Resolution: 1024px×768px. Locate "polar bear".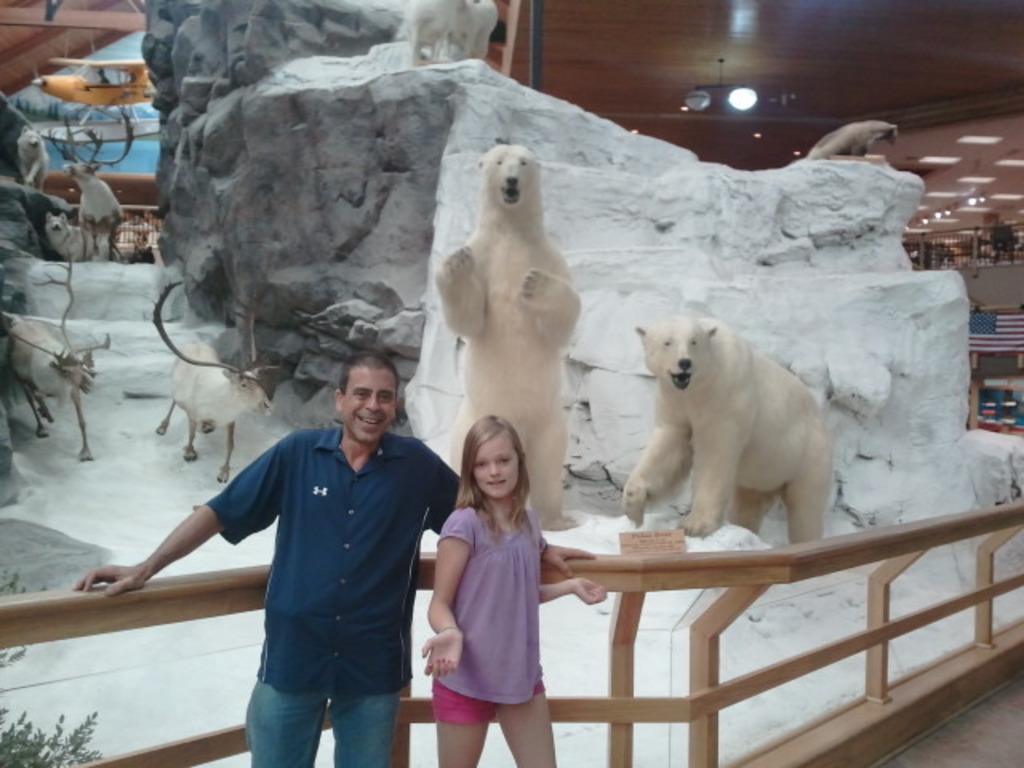
622:314:834:544.
